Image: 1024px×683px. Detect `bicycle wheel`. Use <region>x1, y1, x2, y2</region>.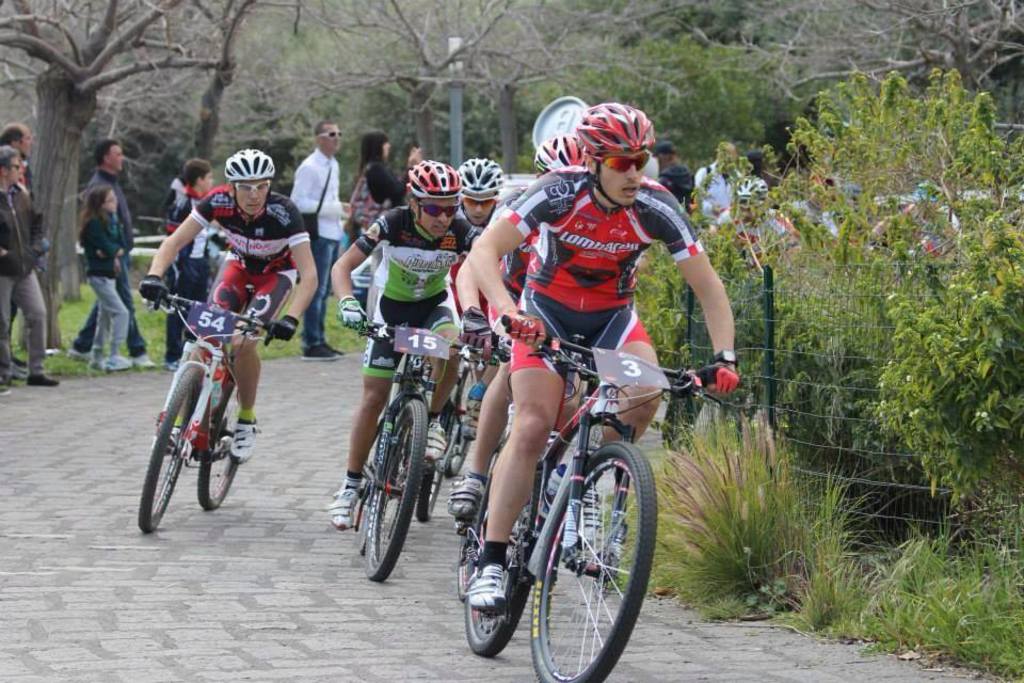
<region>441, 383, 478, 485</region>.
